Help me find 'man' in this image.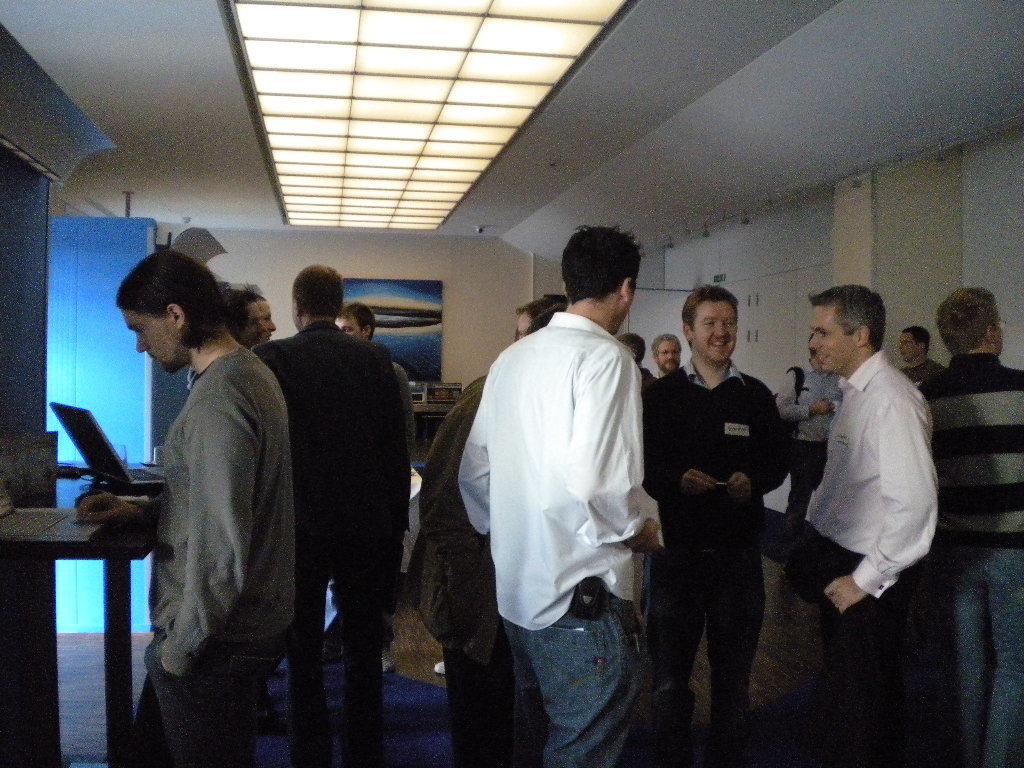
Found it: region(120, 250, 329, 758).
